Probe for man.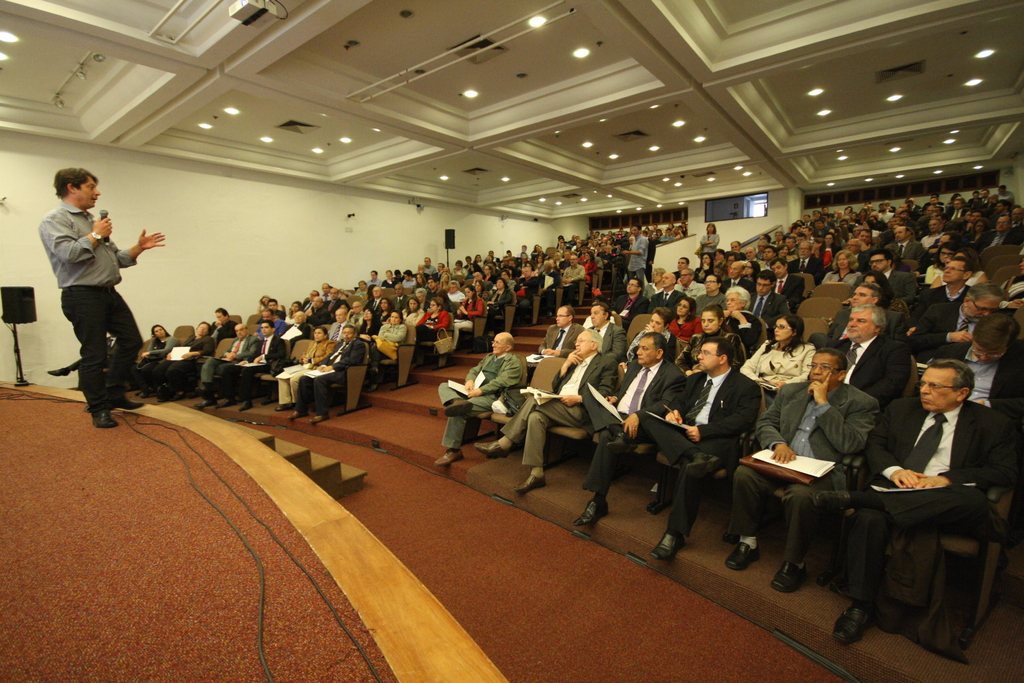
Probe result: (189, 322, 262, 408).
